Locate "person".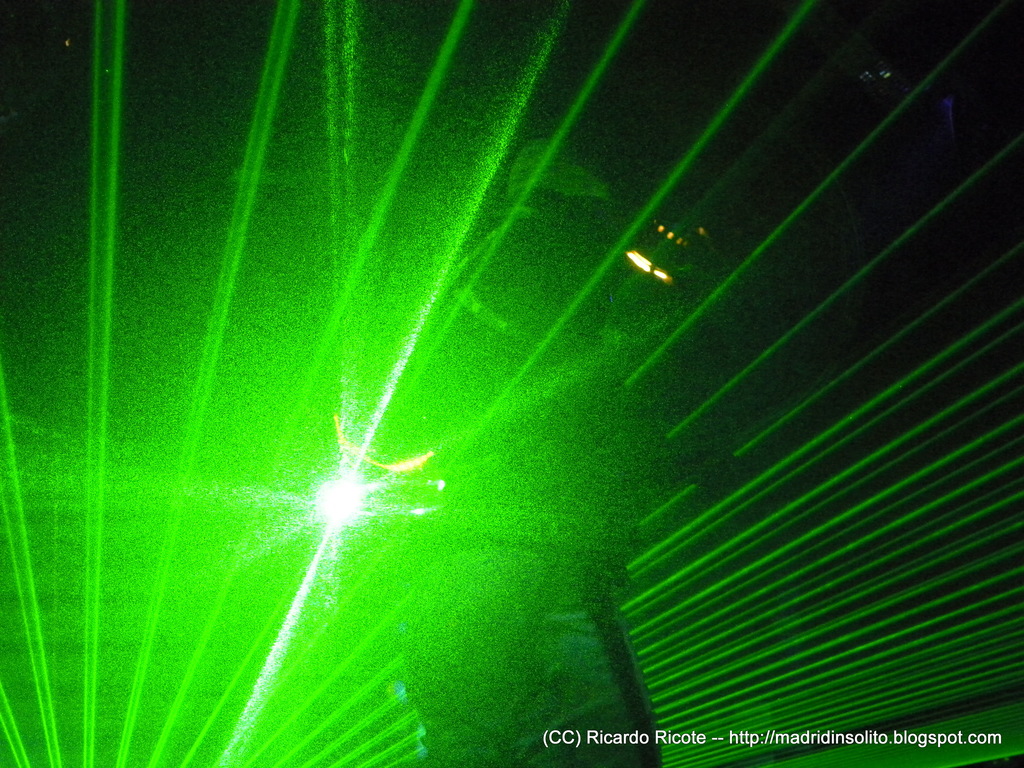
Bounding box: 380,128,740,767.
